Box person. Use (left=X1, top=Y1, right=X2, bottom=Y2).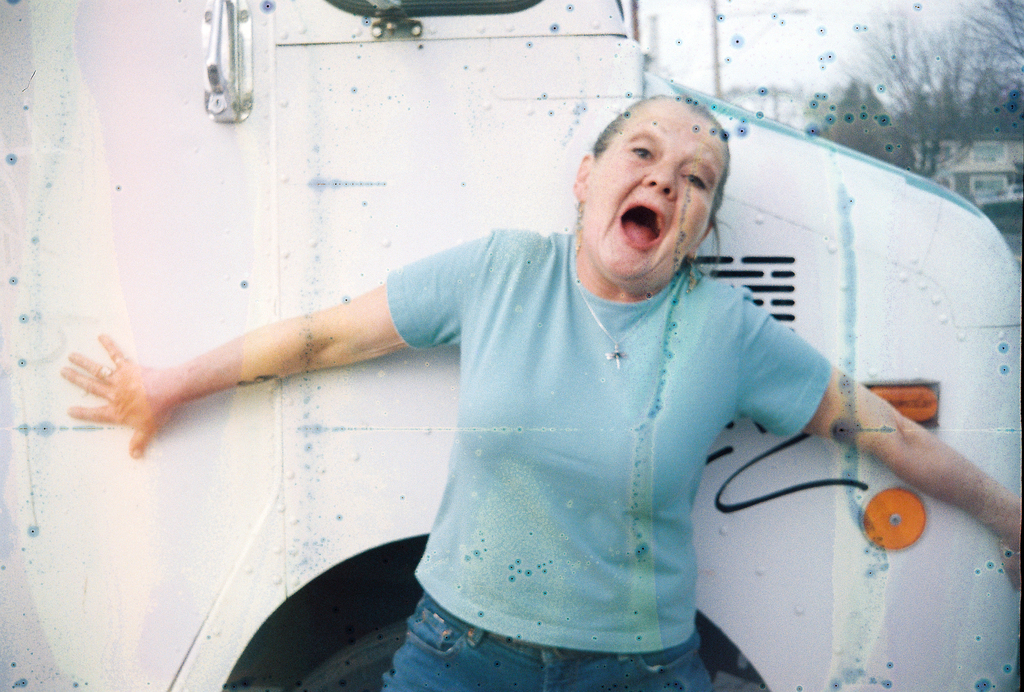
(left=61, top=88, right=1023, bottom=691).
